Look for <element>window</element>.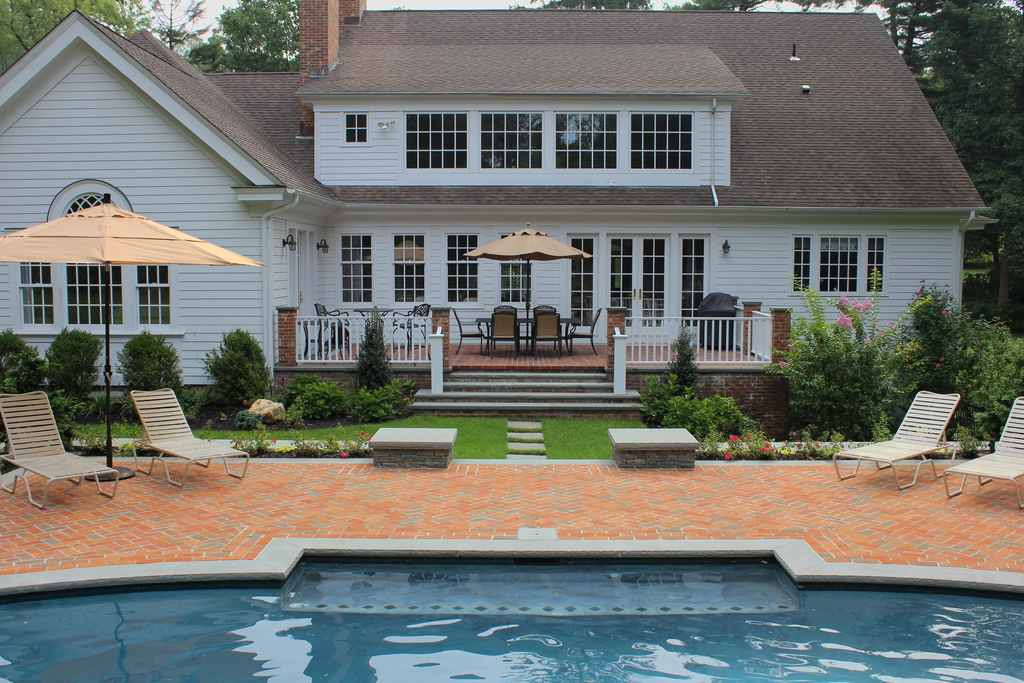
Found: [x1=335, y1=232, x2=373, y2=295].
